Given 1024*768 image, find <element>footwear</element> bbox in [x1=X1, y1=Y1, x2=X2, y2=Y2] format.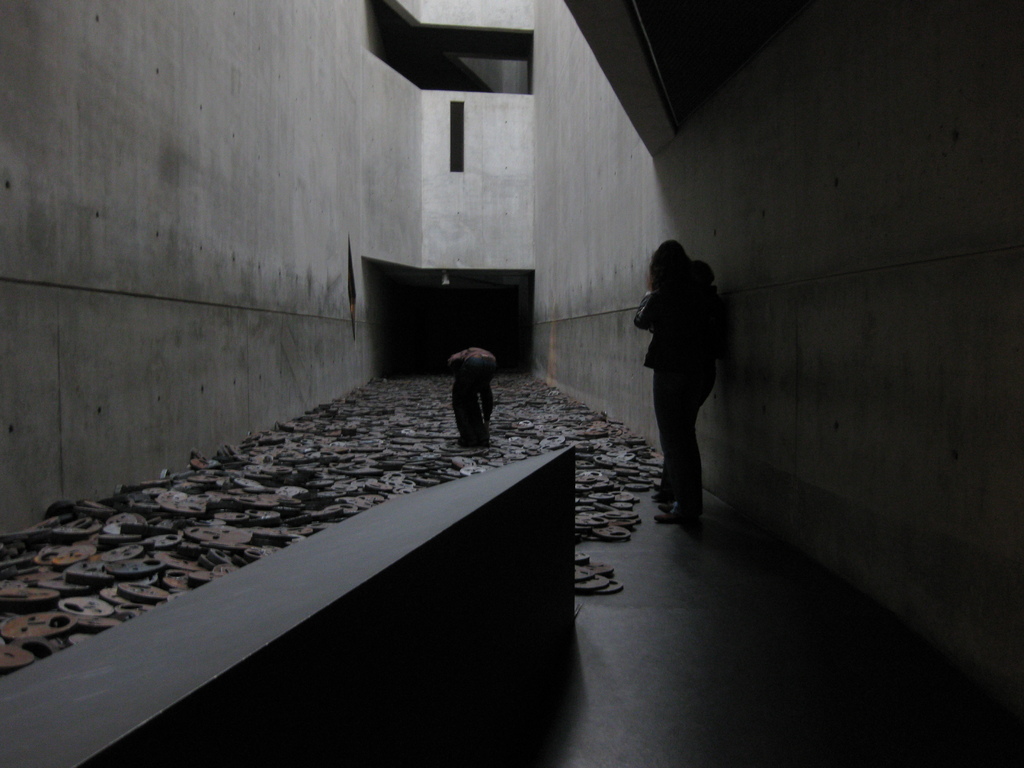
[x1=651, y1=488, x2=668, y2=503].
